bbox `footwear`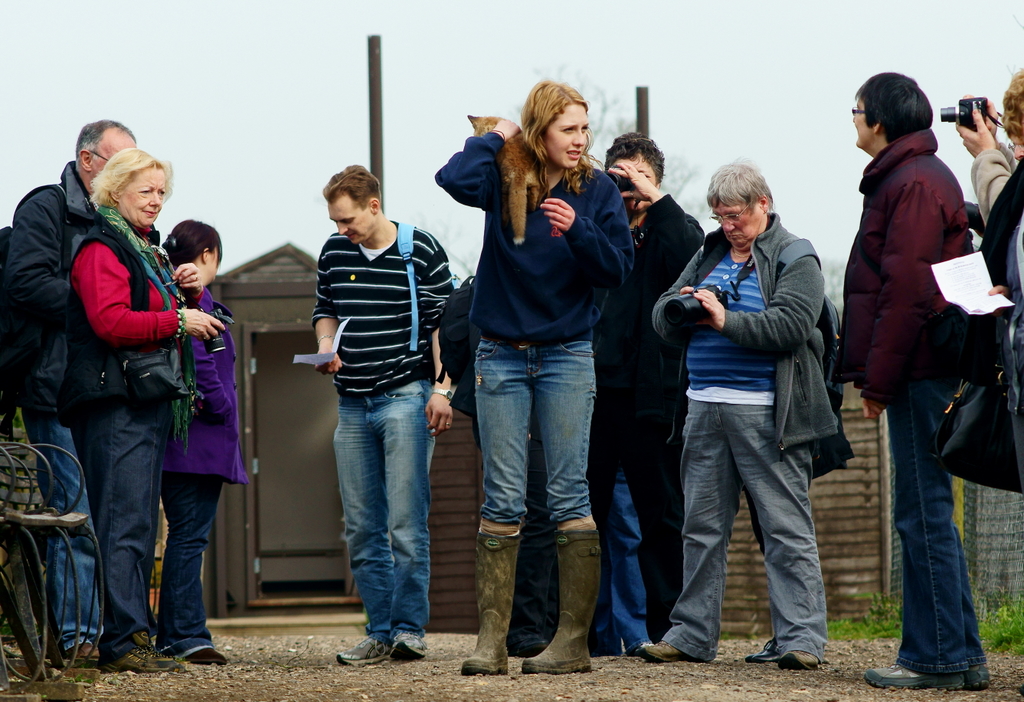
select_region(462, 528, 522, 674)
